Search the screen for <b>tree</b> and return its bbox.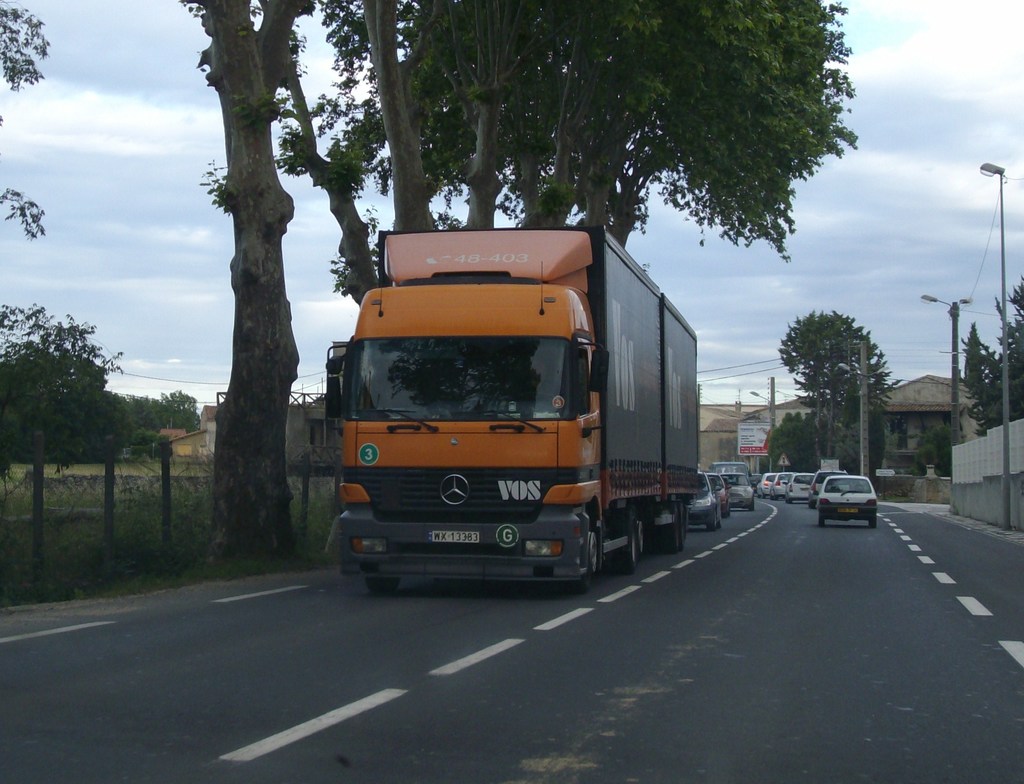
Found: 171, 0, 322, 561.
